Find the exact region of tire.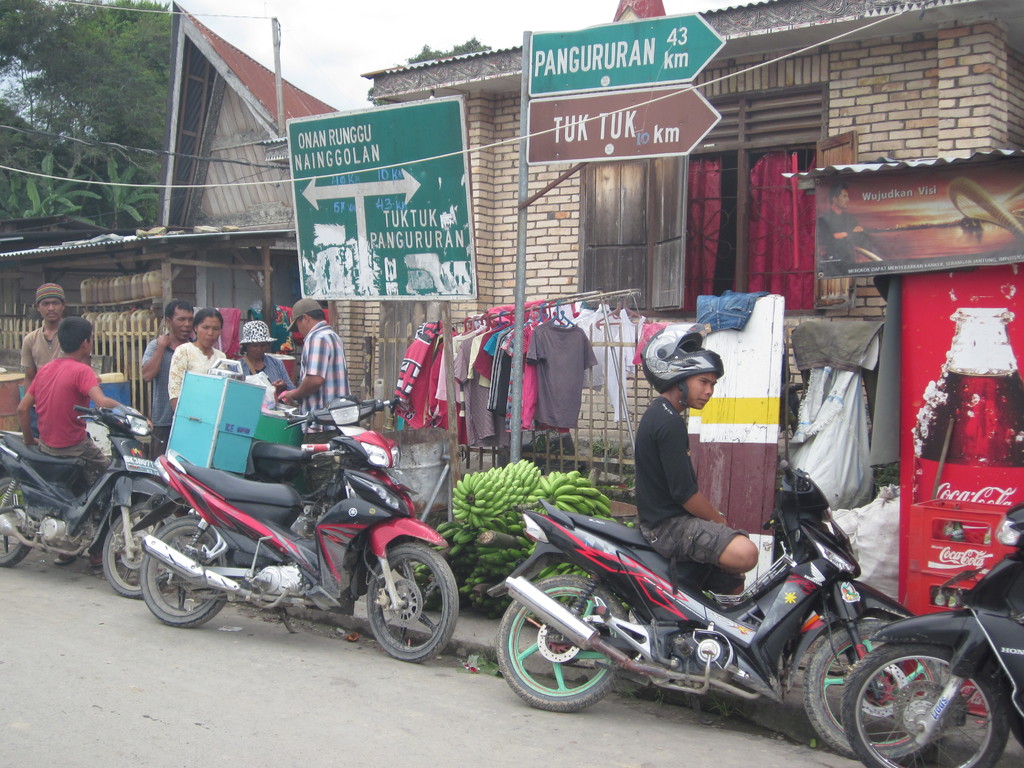
Exact region: {"left": 368, "top": 543, "right": 461, "bottom": 662}.
